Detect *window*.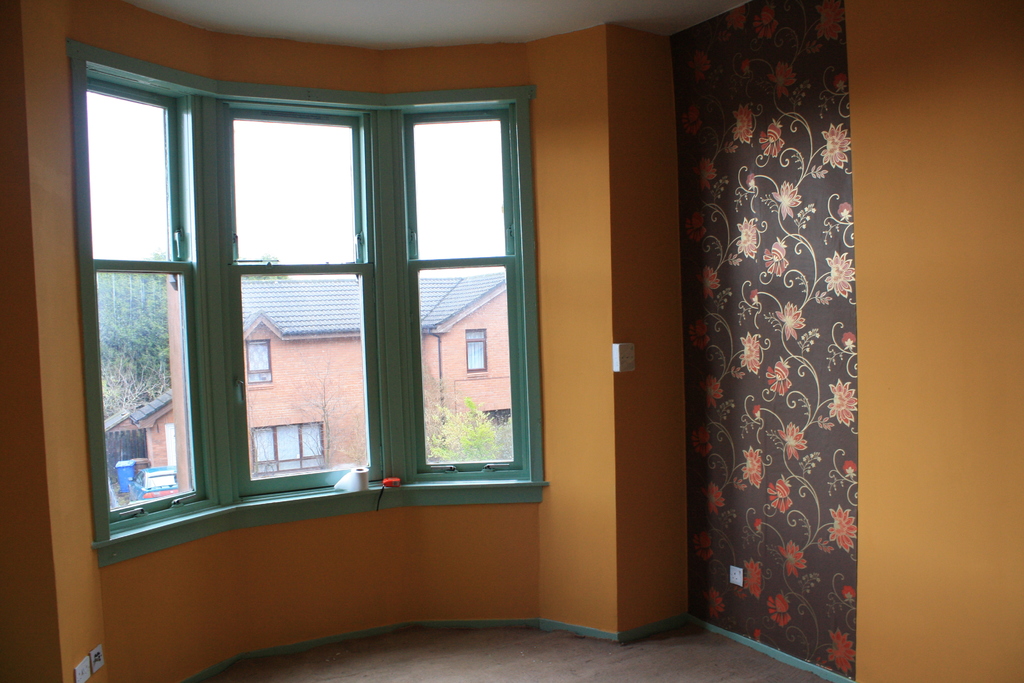
Detected at [246,337,274,387].
